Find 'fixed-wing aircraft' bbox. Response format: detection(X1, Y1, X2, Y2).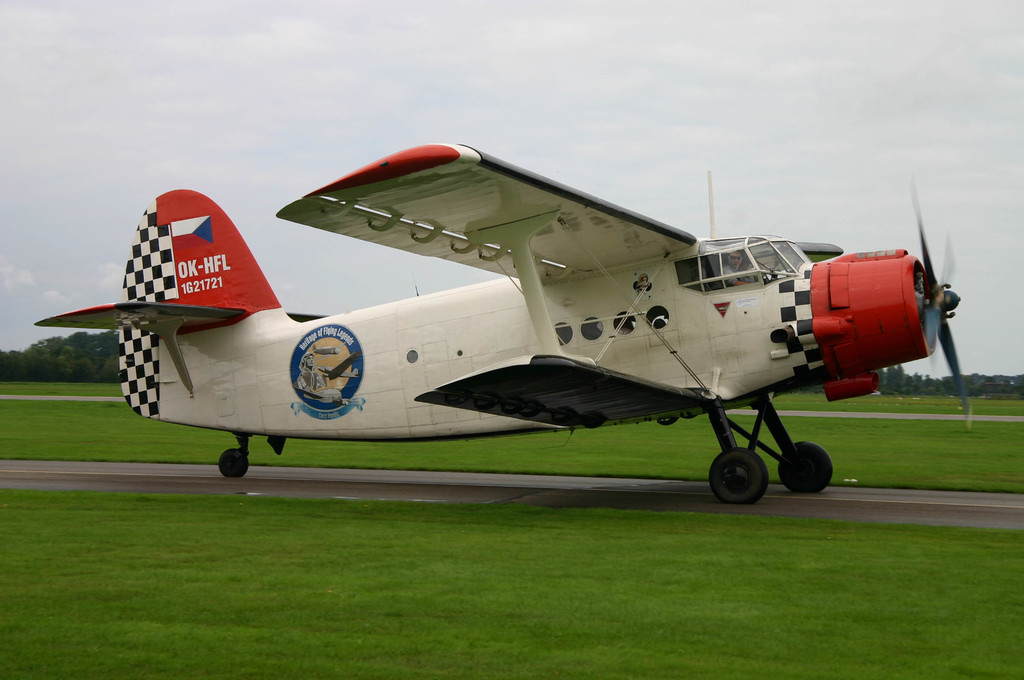
detection(35, 133, 981, 503).
